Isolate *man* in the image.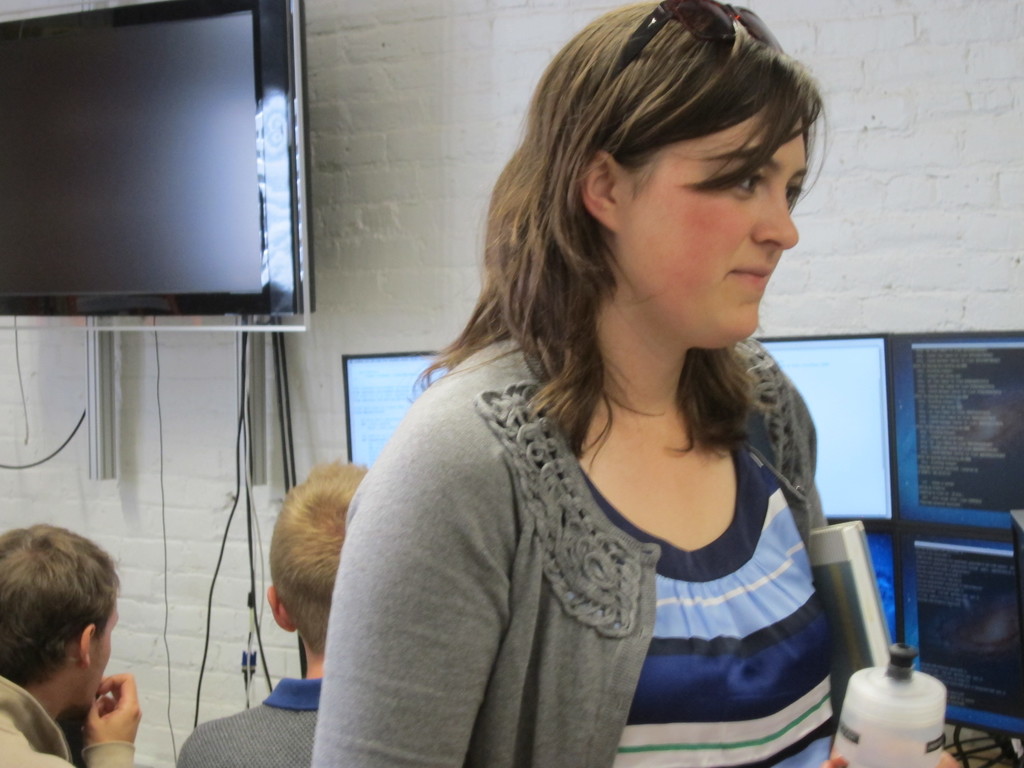
Isolated region: [0, 522, 148, 767].
